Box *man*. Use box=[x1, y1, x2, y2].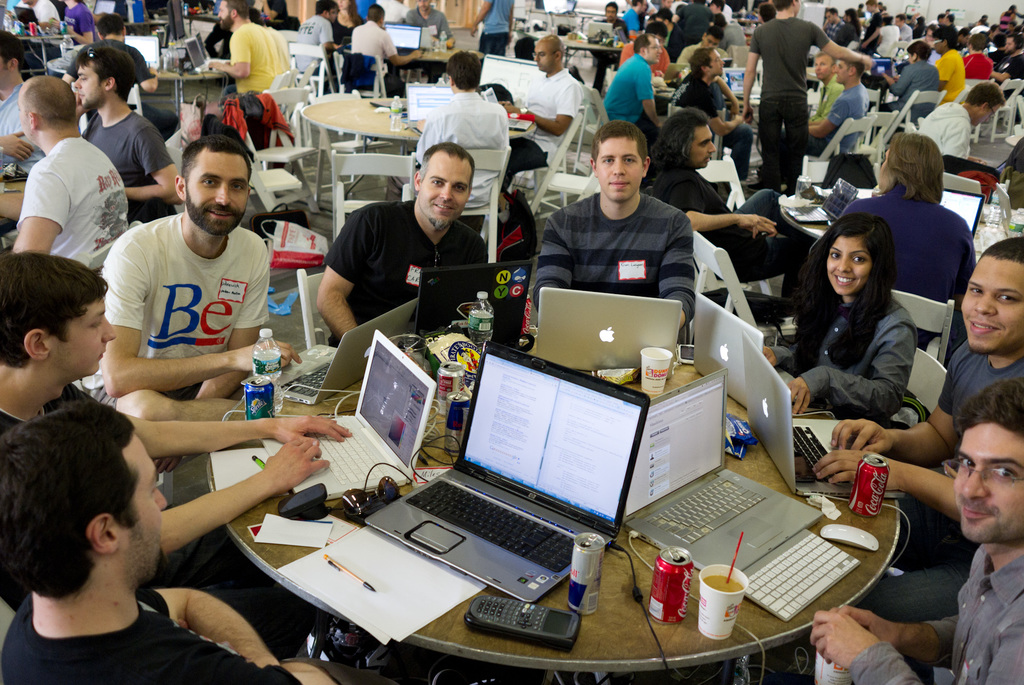
box=[77, 13, 163, 111].
